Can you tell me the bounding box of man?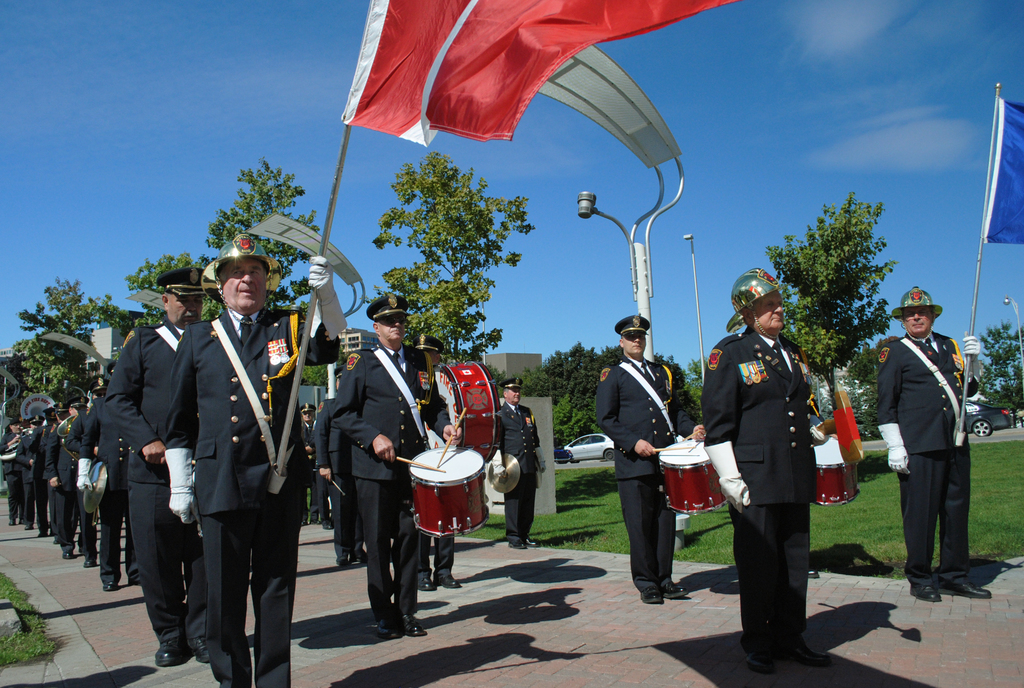
298/362/369/577.
